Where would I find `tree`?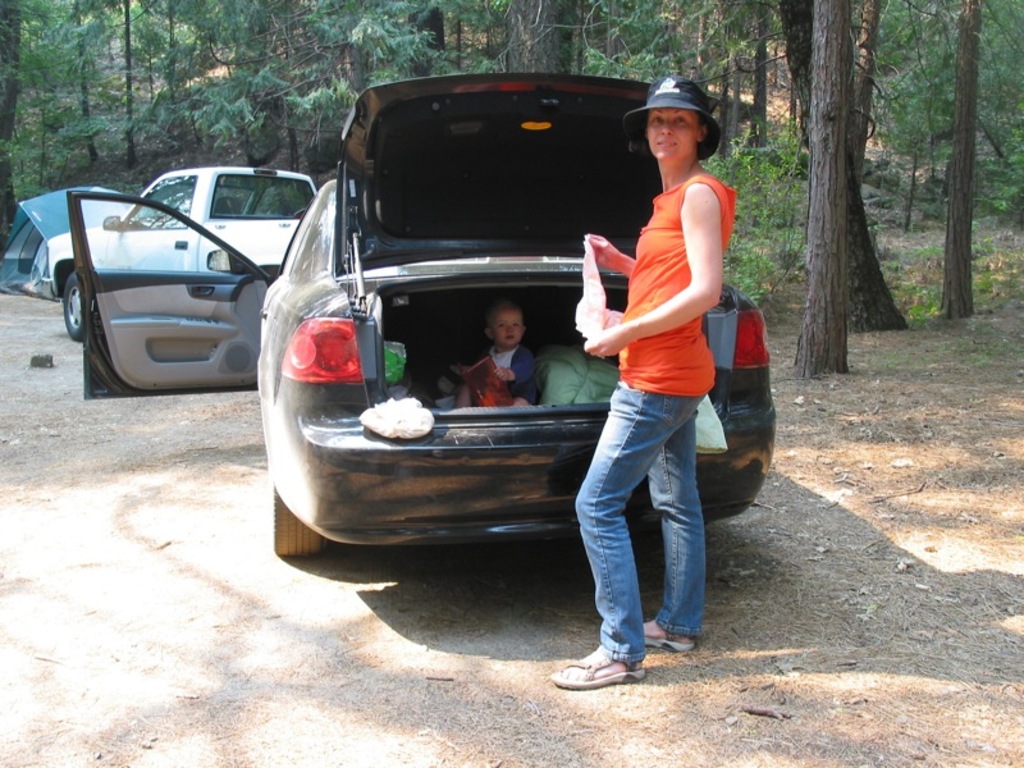
At l=0, t=0, r=42, b=255.
